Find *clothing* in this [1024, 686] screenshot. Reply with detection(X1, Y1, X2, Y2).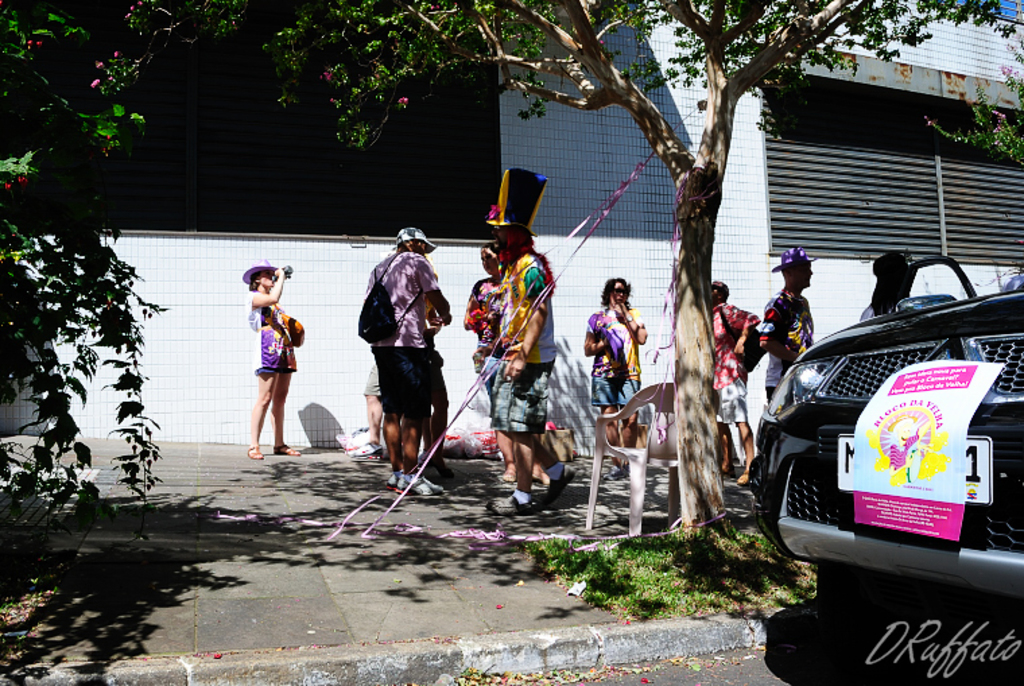
detection(377, 344, 426, 415).
